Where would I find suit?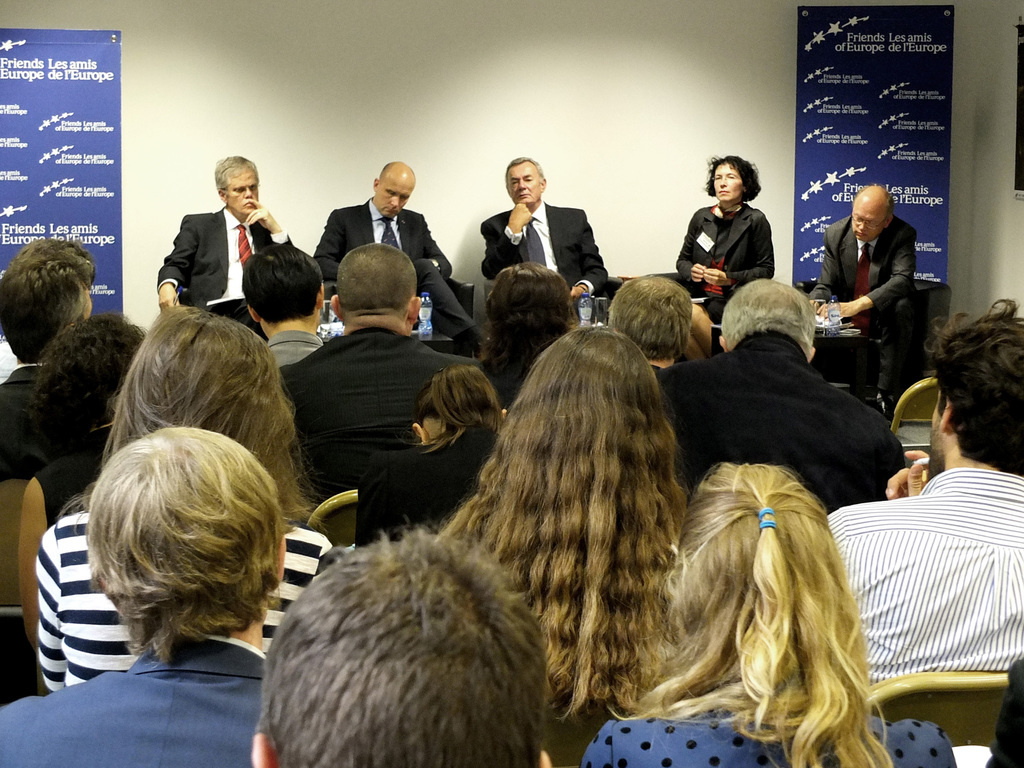
At bbox=(308, 196, 477, 342).
